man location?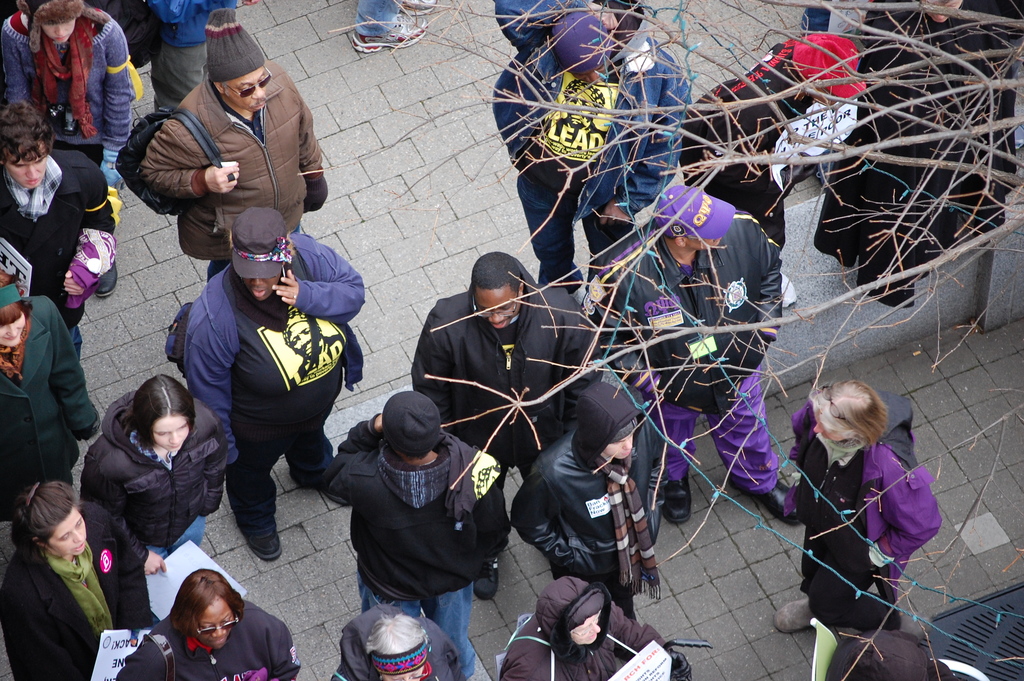
(0, 0, 139, 299)
